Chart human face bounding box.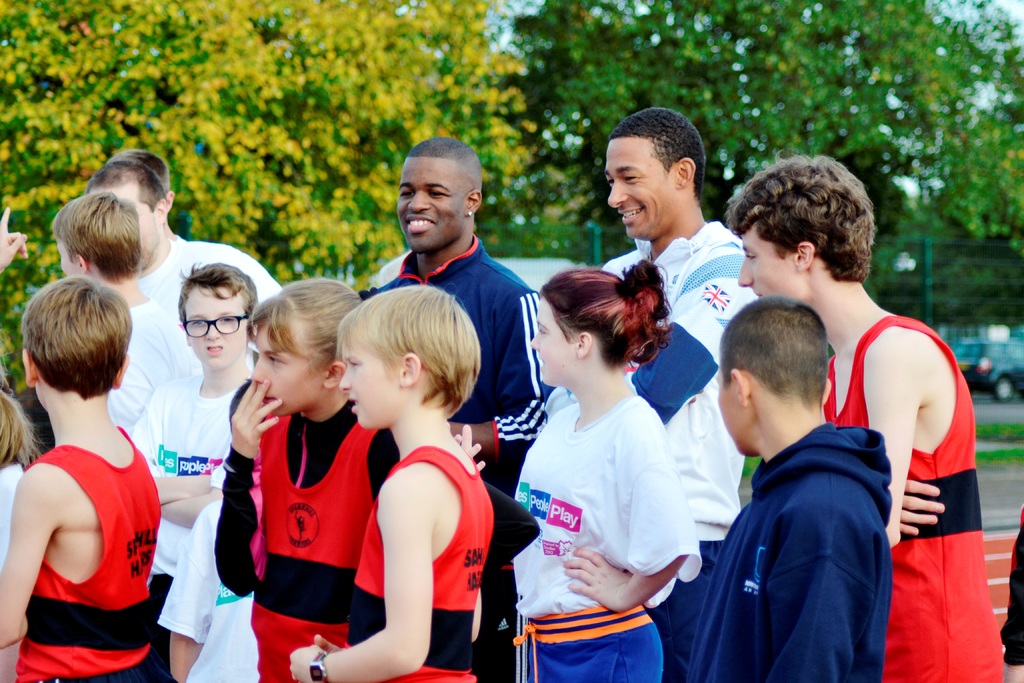
Charted: 737/227/803/304.
